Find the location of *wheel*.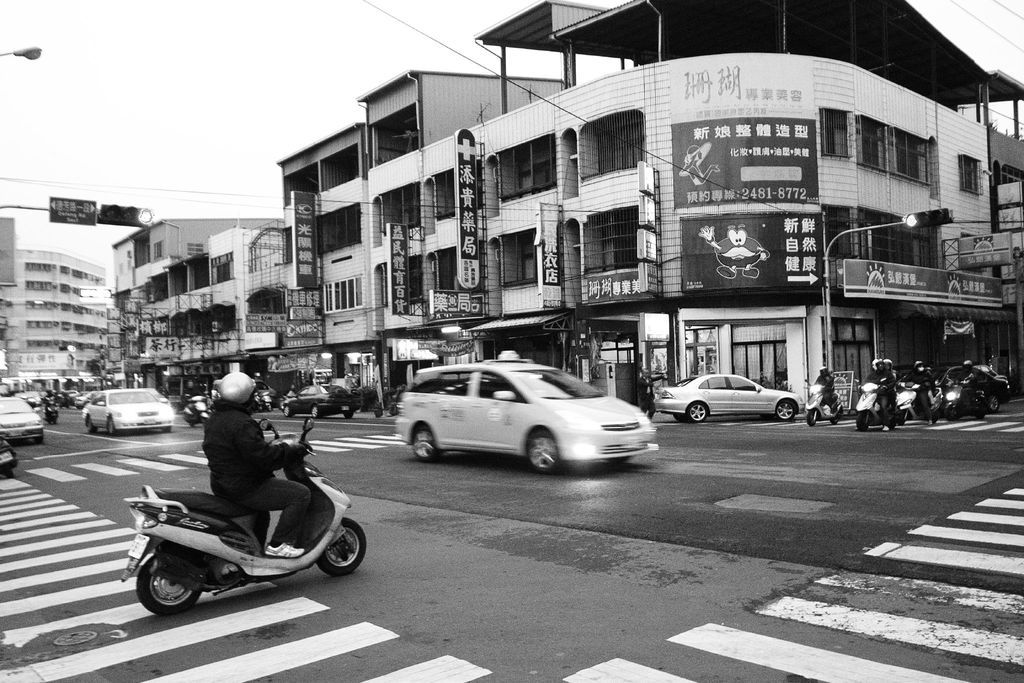
Location: x1=807, y1=411, x2=815, y2=424.
